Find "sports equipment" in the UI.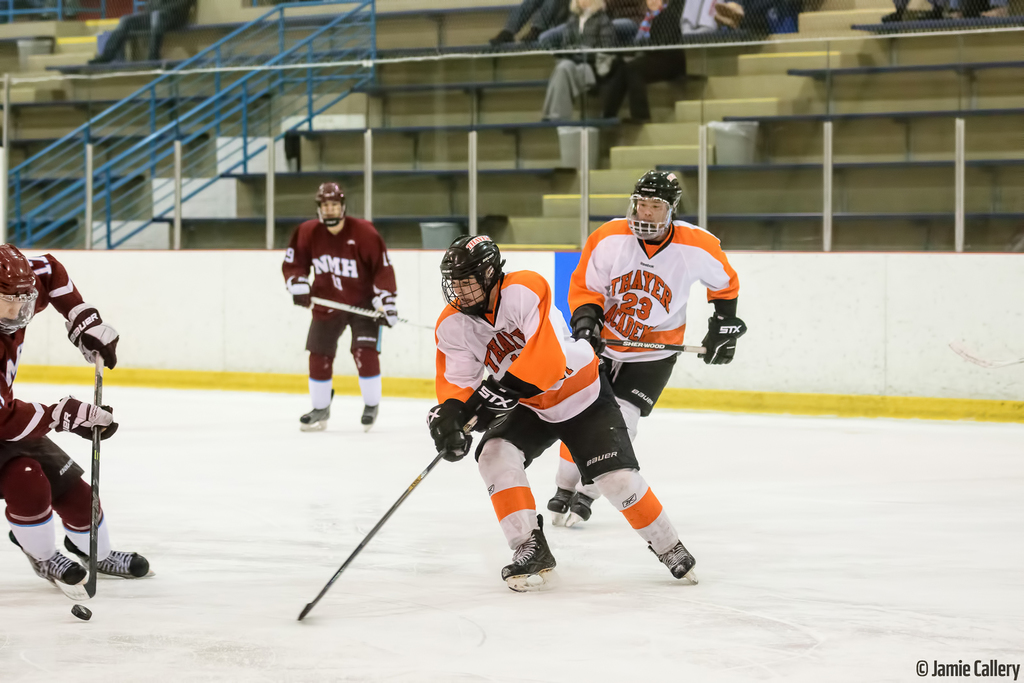
UI element at (313,179,349,221).
